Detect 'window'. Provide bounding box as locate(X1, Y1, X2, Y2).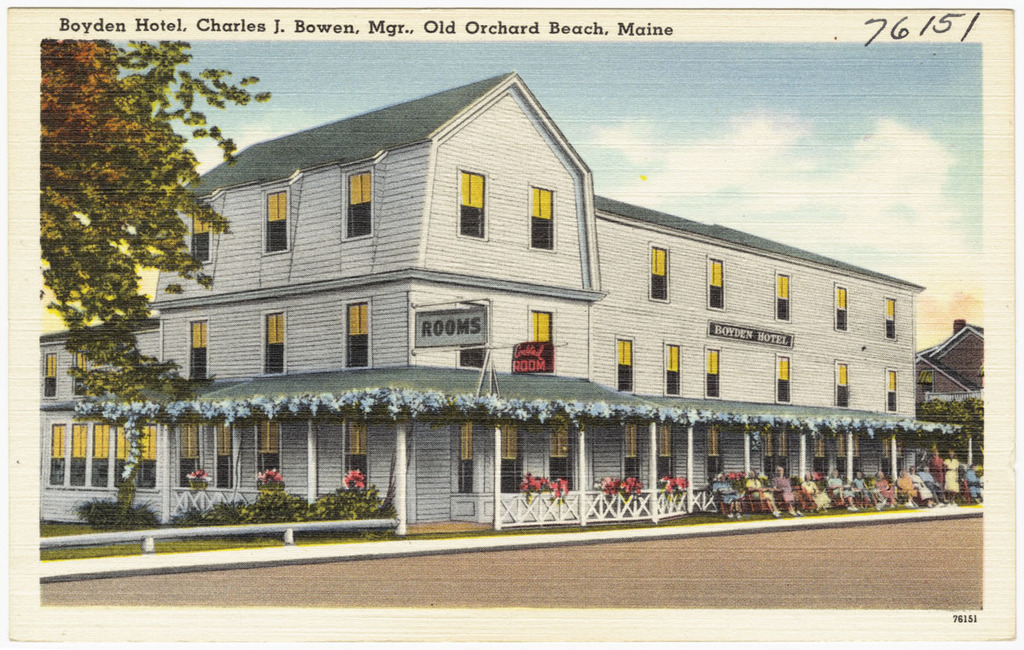
locate(883, 368, 898, 415).
